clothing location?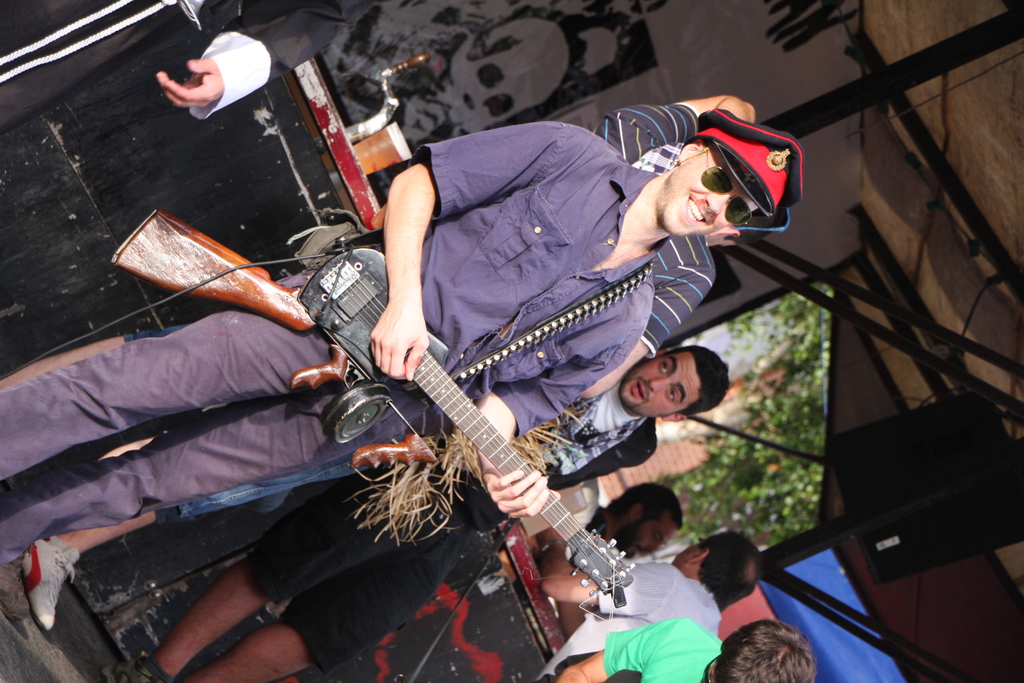
(x1=0, y1=120, x2=669, y2=565)
